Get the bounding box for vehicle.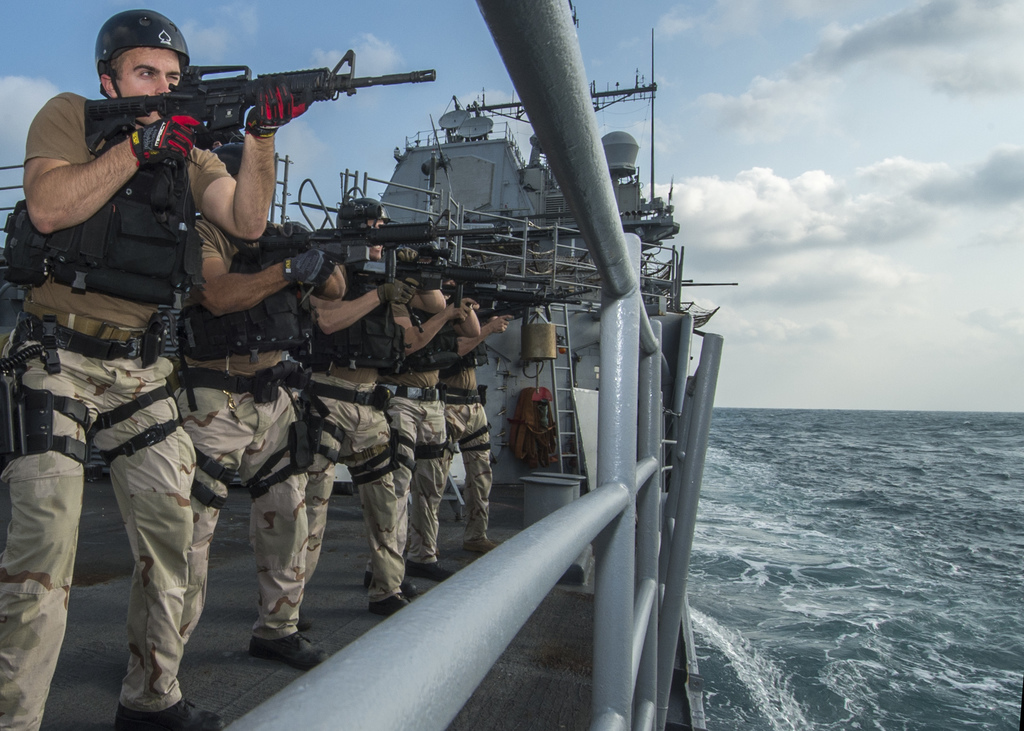
(89,65,739,647).
